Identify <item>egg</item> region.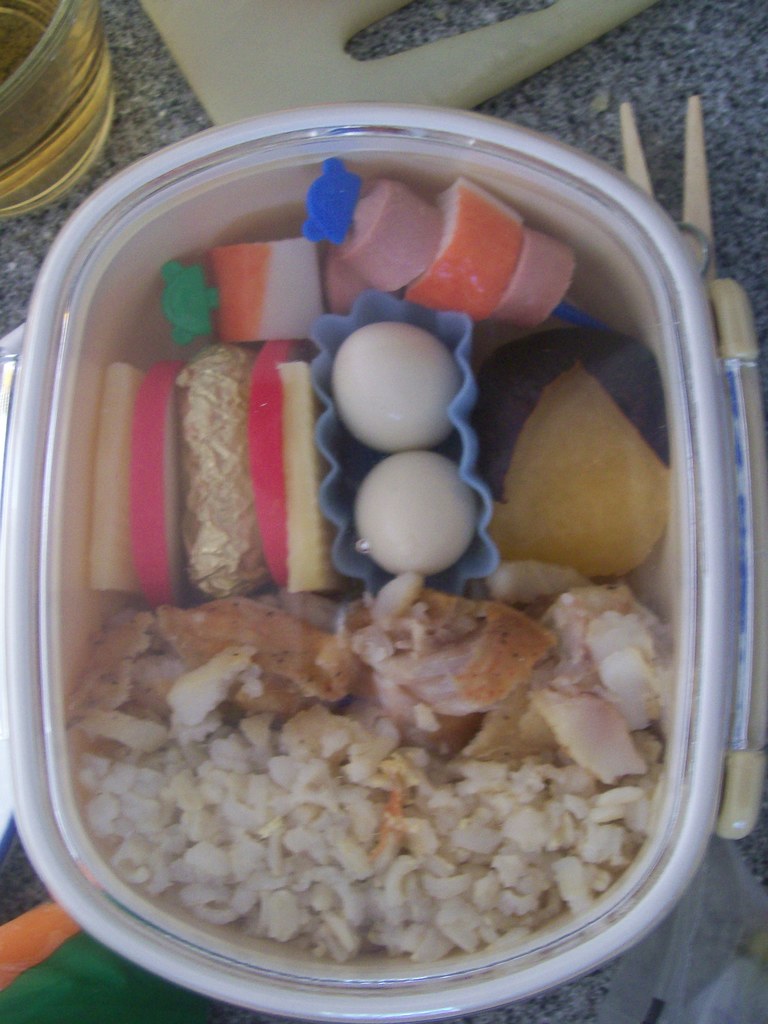
Region: crop(351, 449, 474, 570).
